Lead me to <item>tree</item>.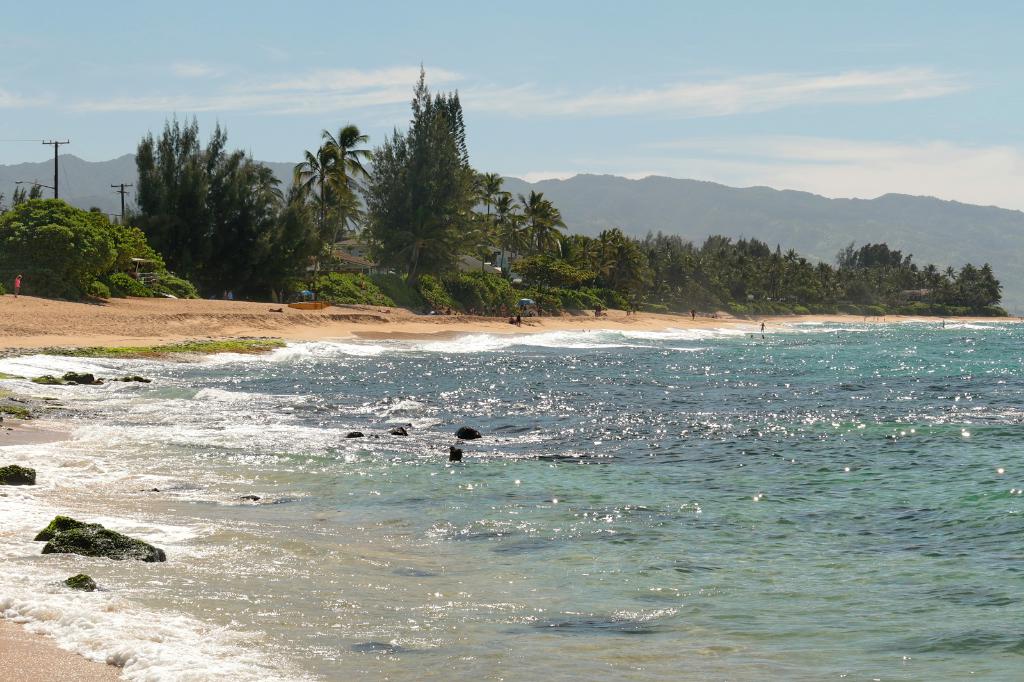
Lead to x1=374 y1=49 x2=473 y2=321.
